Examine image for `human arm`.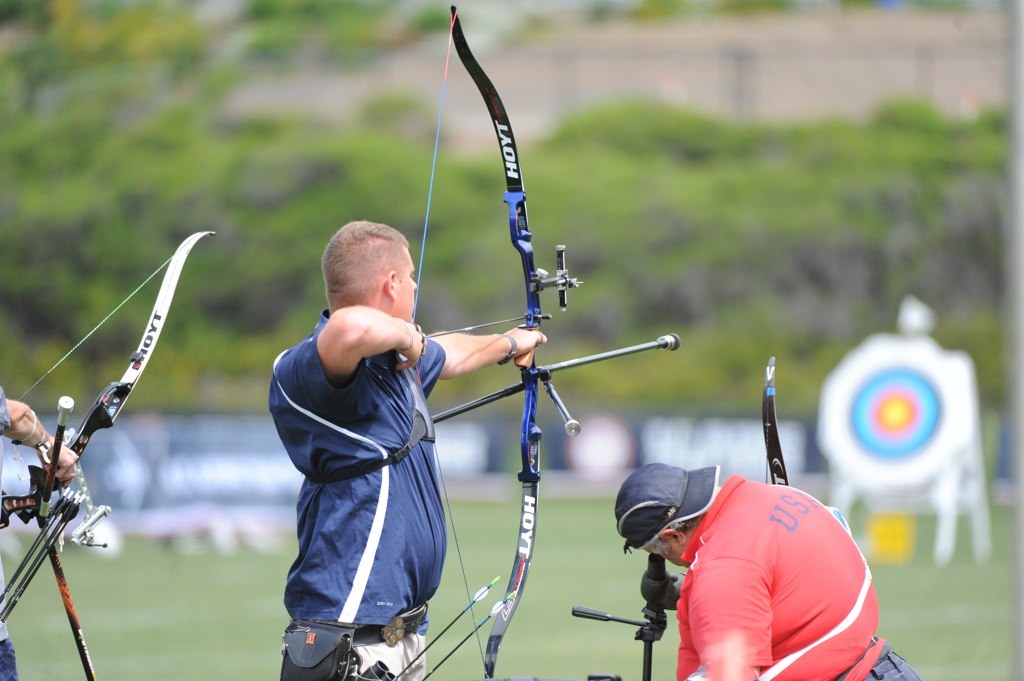
Examination result: (296,311,406,383).
